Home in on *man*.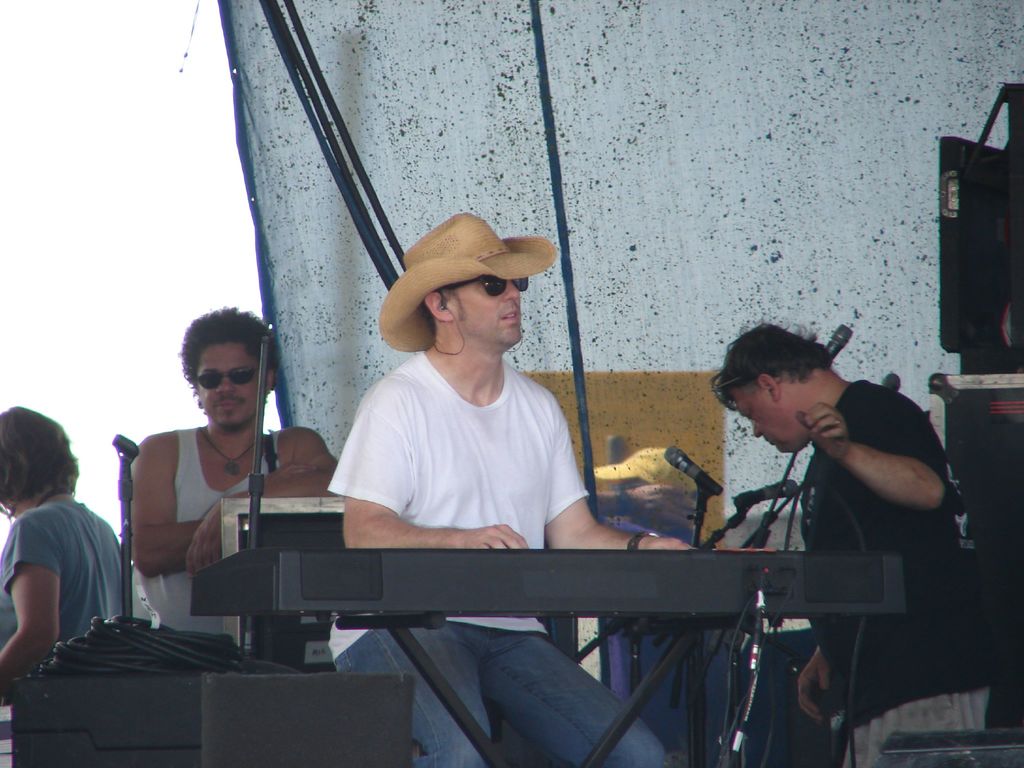
Homed in at 125/305/334/643.
